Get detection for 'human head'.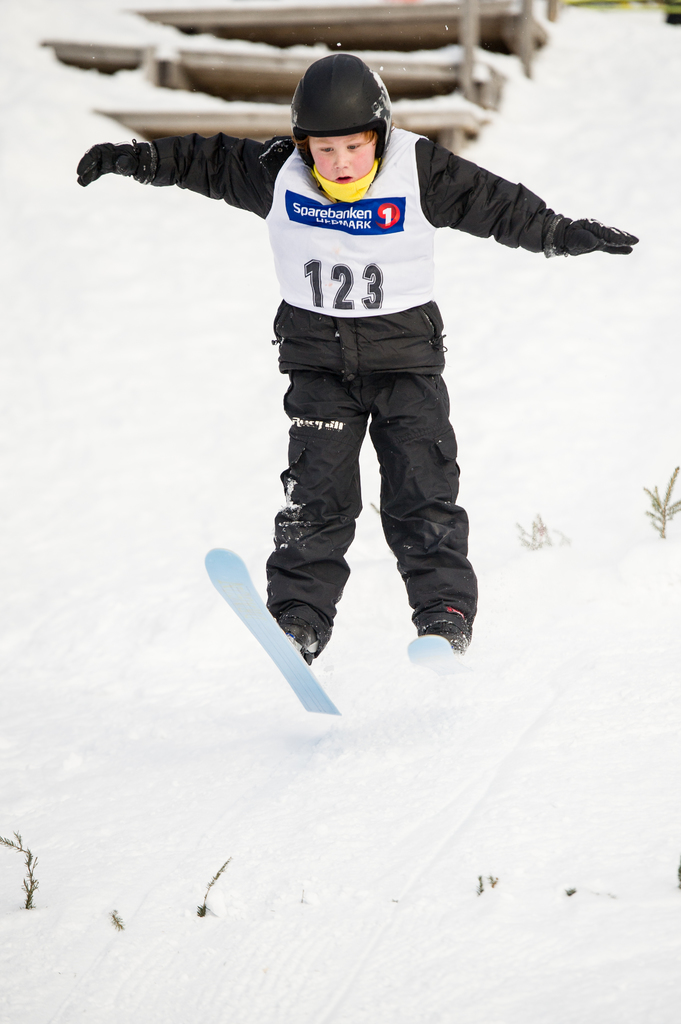
Detection: box=[301, 124, 385, 195].
